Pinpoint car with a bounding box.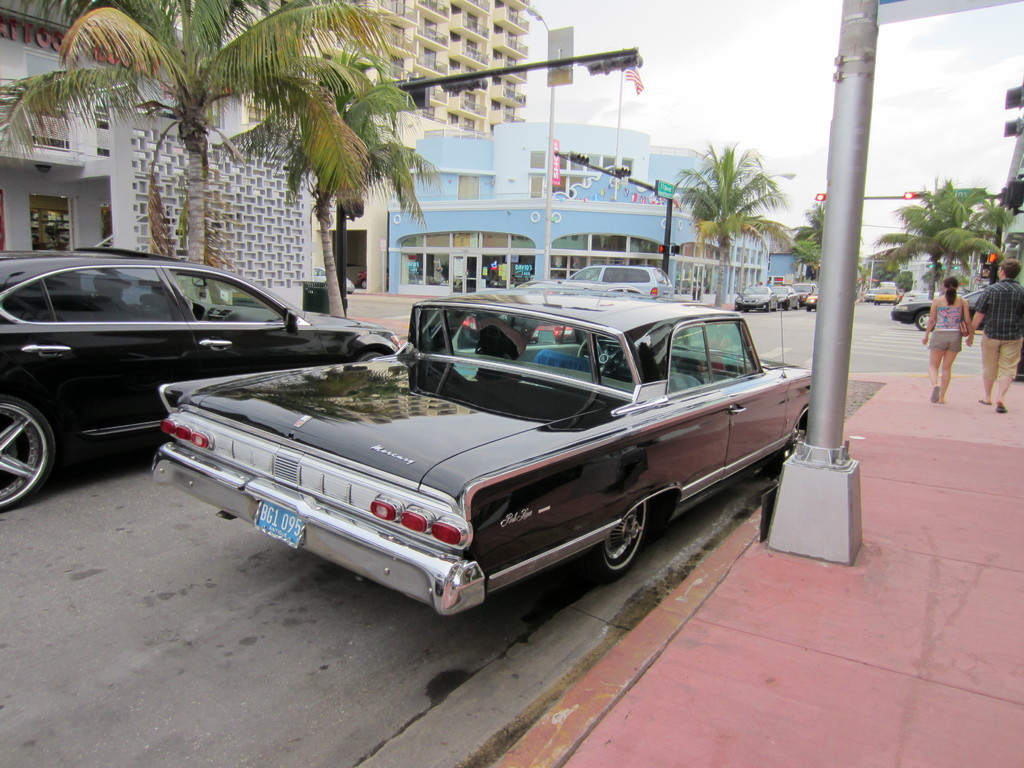
<bbox>862, 282, 985, 332</bbox>.
